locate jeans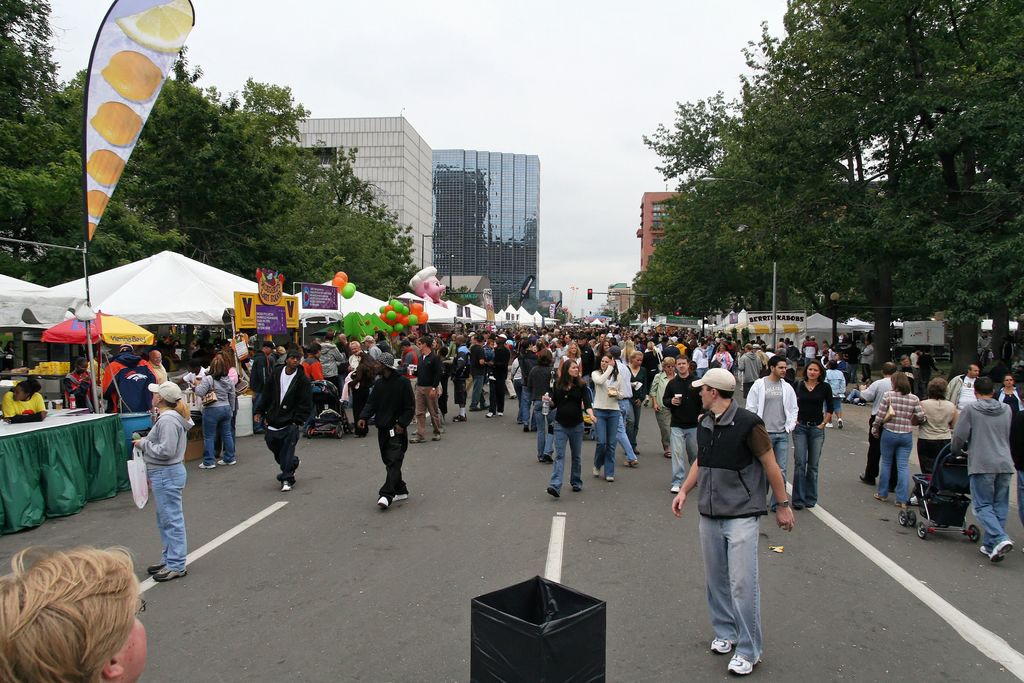
detection(875, 433, 913, 499)
